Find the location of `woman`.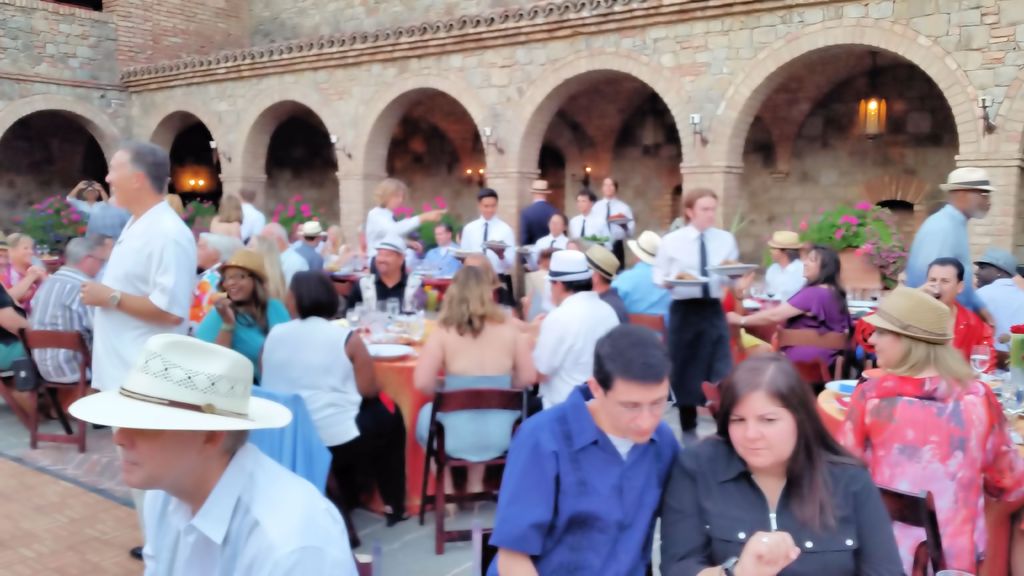
Location: x1=0 y1=230 x2=47 y2=419.
